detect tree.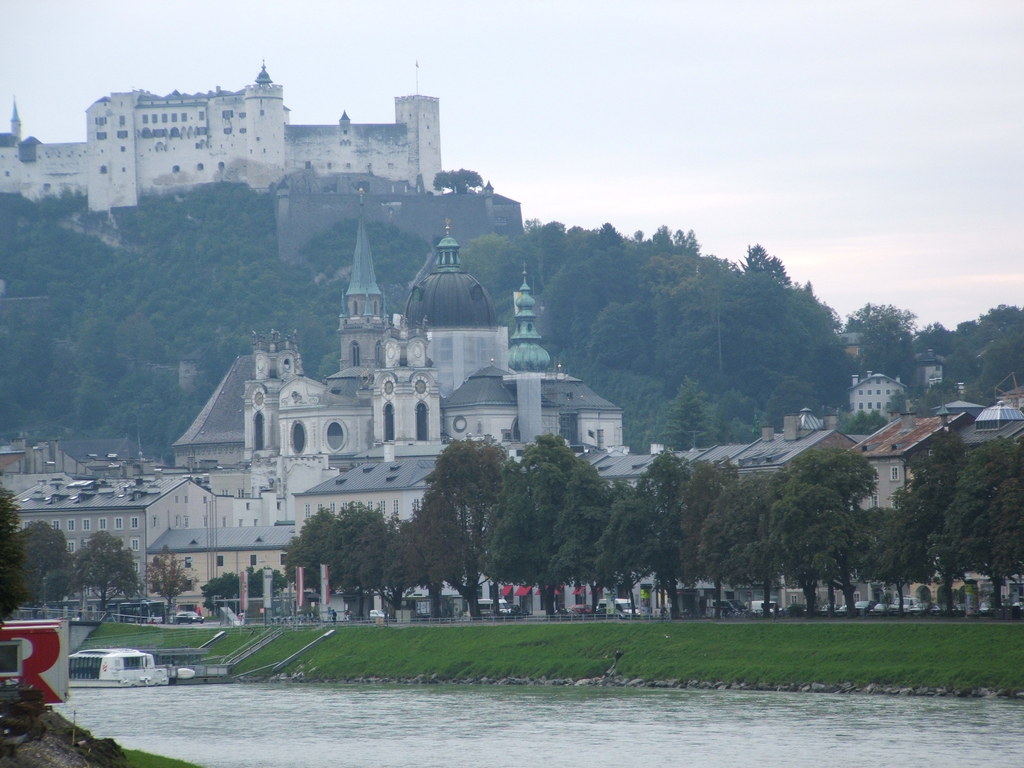
Detected at <region>10, 515, 77, 600</region>.
